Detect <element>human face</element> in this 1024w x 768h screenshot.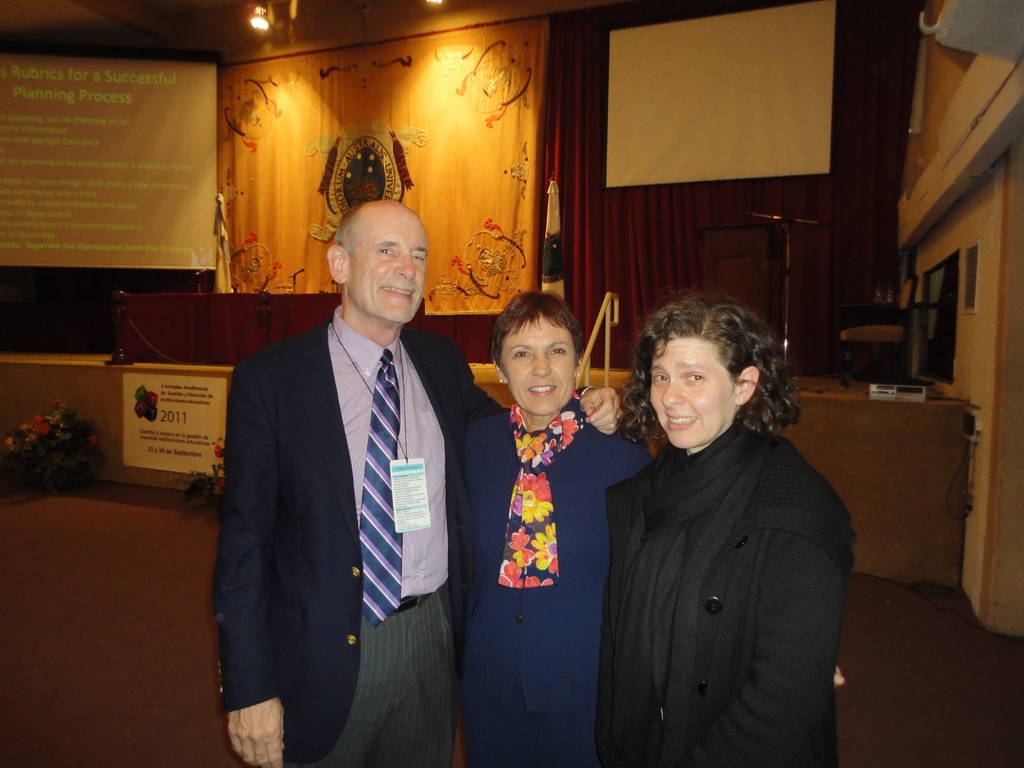
Detection: select_region(354, 210, 431, 323).
